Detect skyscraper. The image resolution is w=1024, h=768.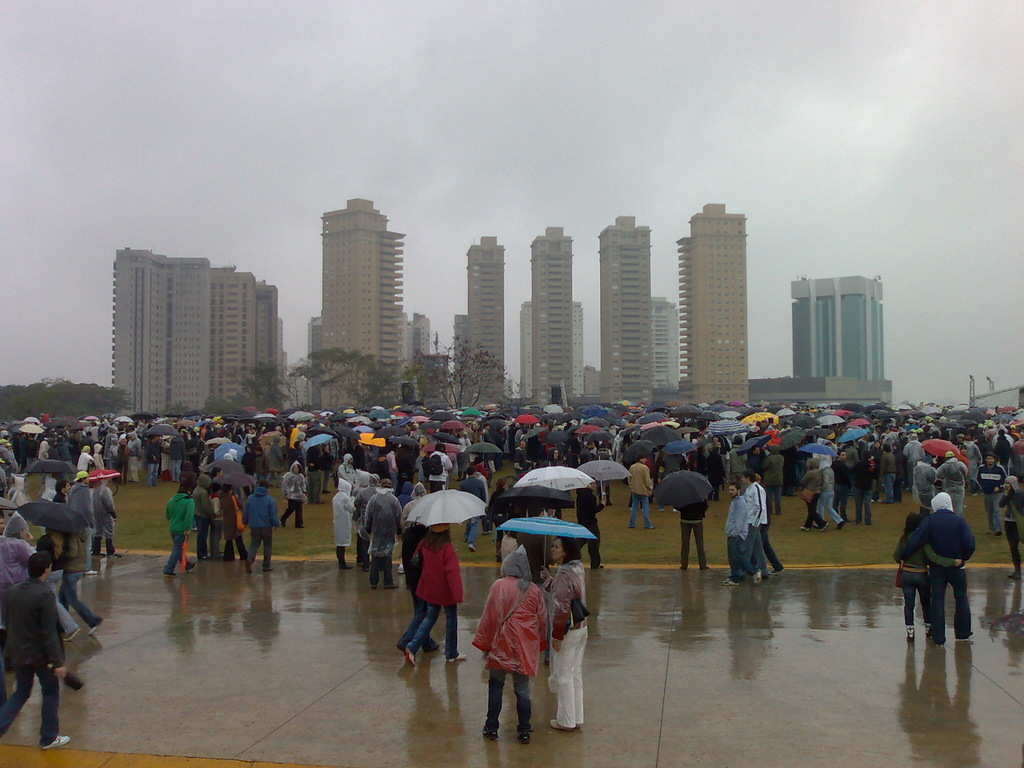
<box>399,307,435,415</box>.
